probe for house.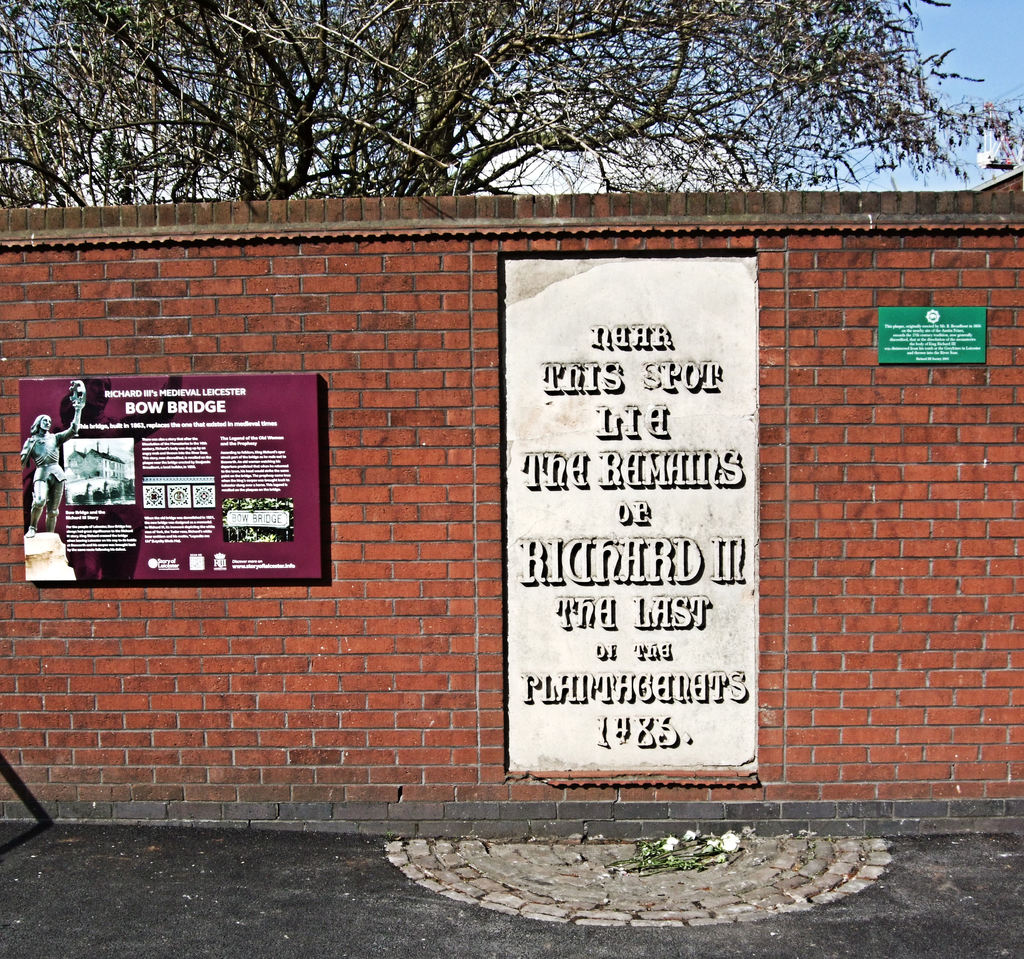
Probe result: 0,185,1023,841.
